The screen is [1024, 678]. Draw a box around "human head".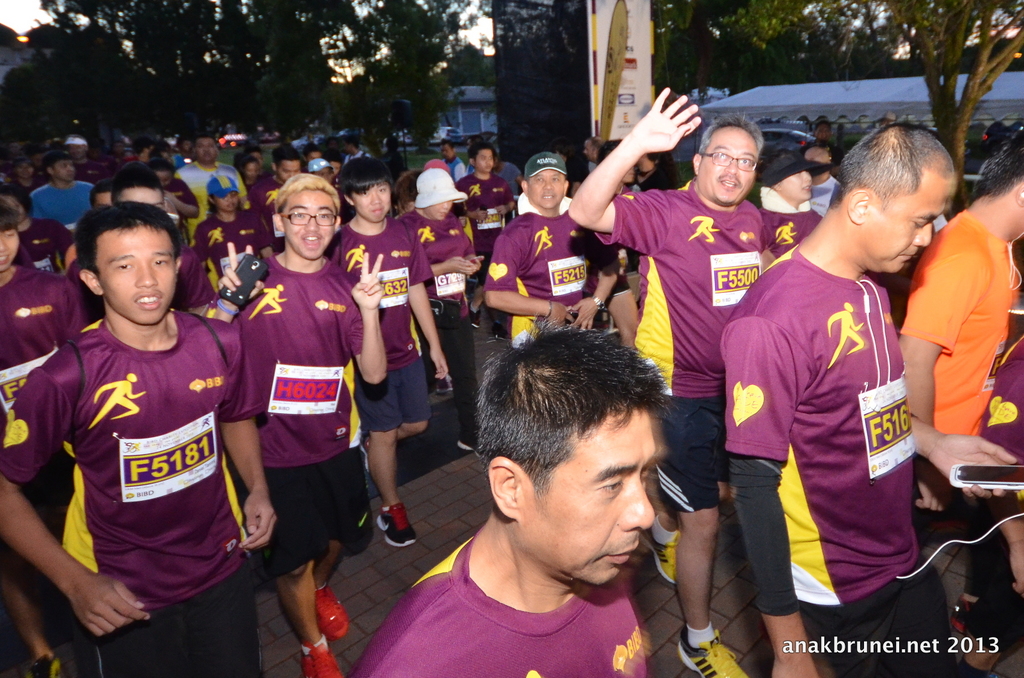
(804,145,831,182).
